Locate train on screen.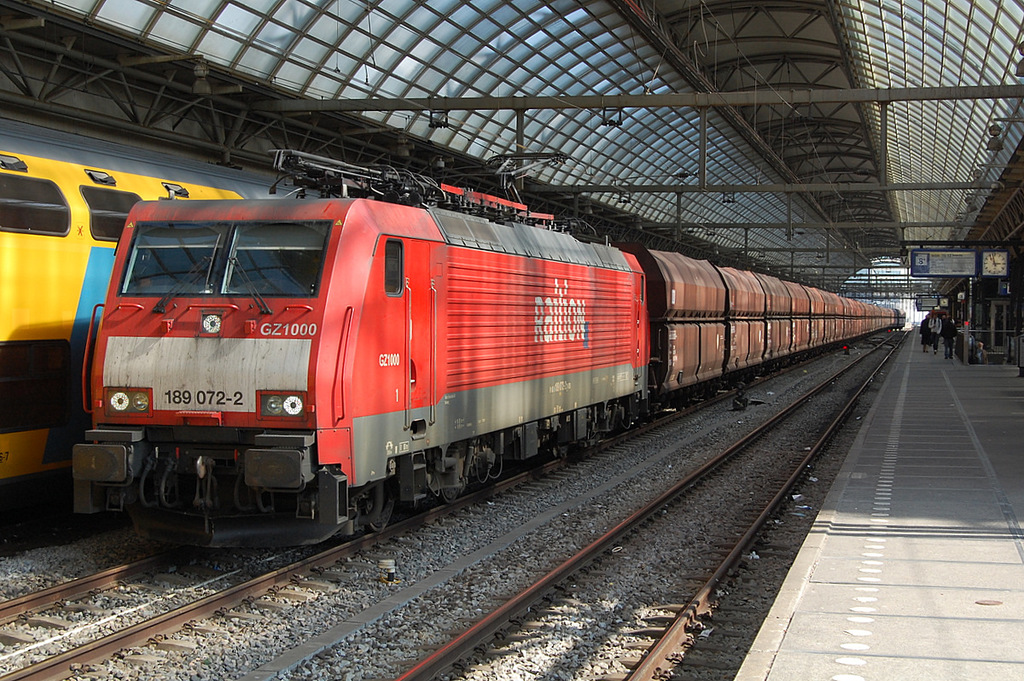
On screen at bbox=[69, 148, 913, 529].
